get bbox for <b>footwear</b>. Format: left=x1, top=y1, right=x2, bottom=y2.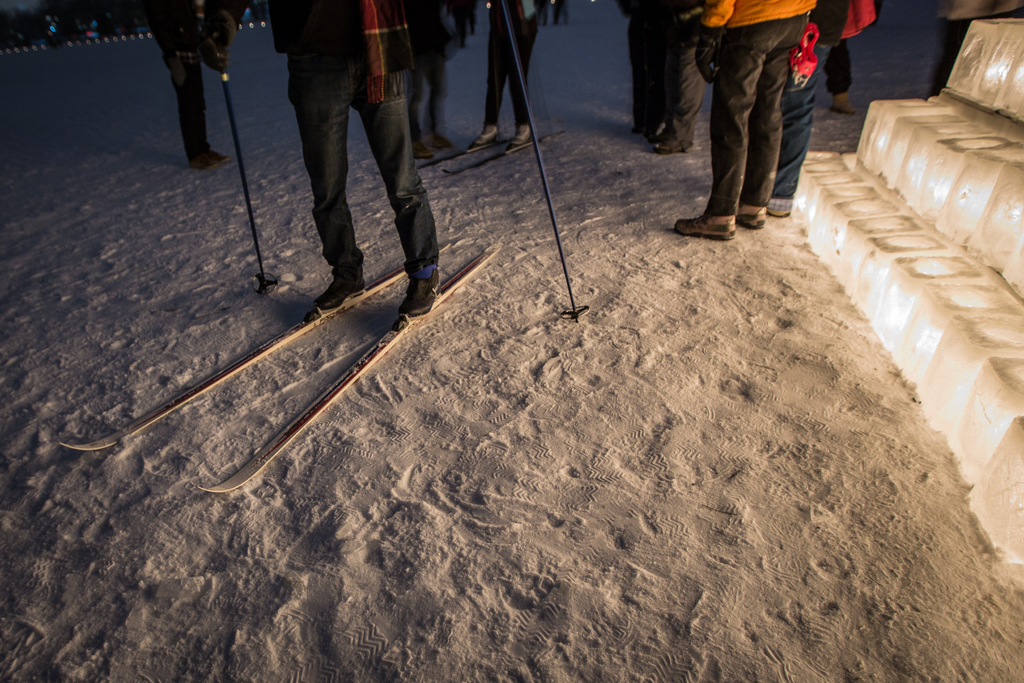
left=474, top=122, right=496, bottom=147.
